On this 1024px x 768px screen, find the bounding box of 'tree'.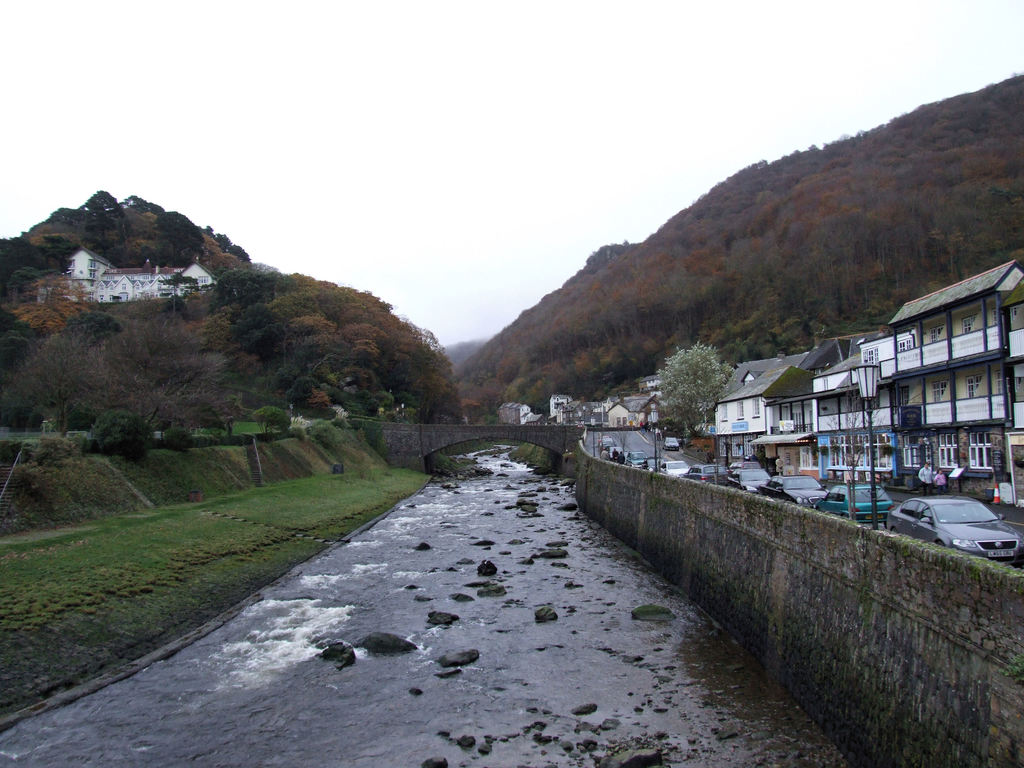
Bounding box: rect(655, 334, 742, 432).
